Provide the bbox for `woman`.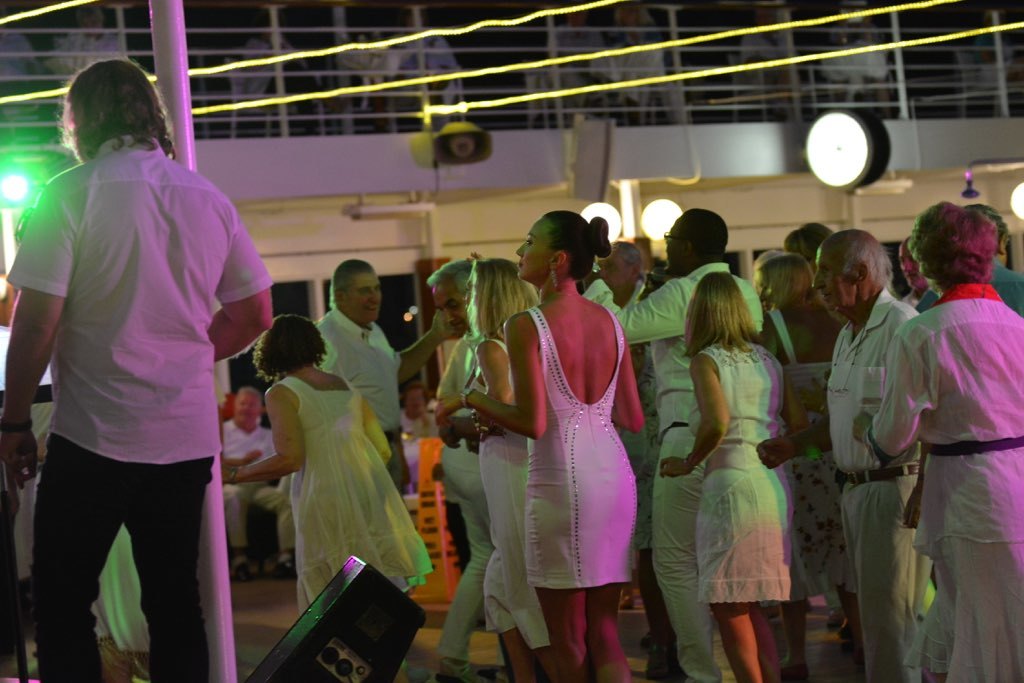
217 308 430 614.
